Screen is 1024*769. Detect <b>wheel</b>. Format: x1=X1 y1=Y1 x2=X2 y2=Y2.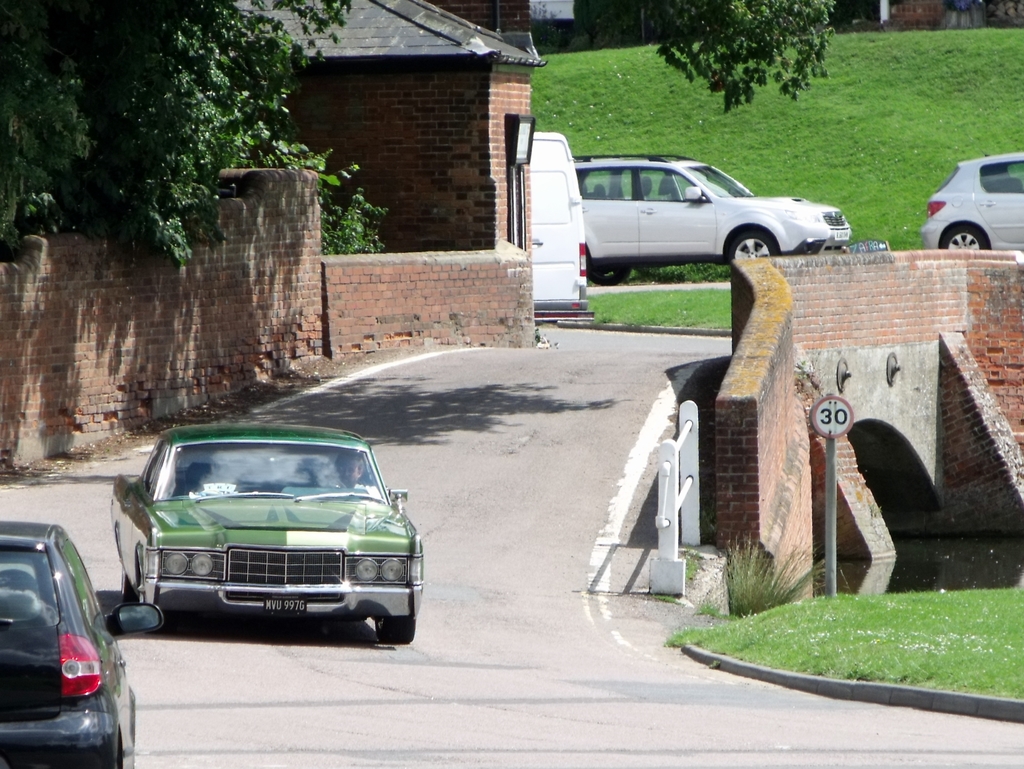
x1=942 y1=222 x2=991 y2=248.
